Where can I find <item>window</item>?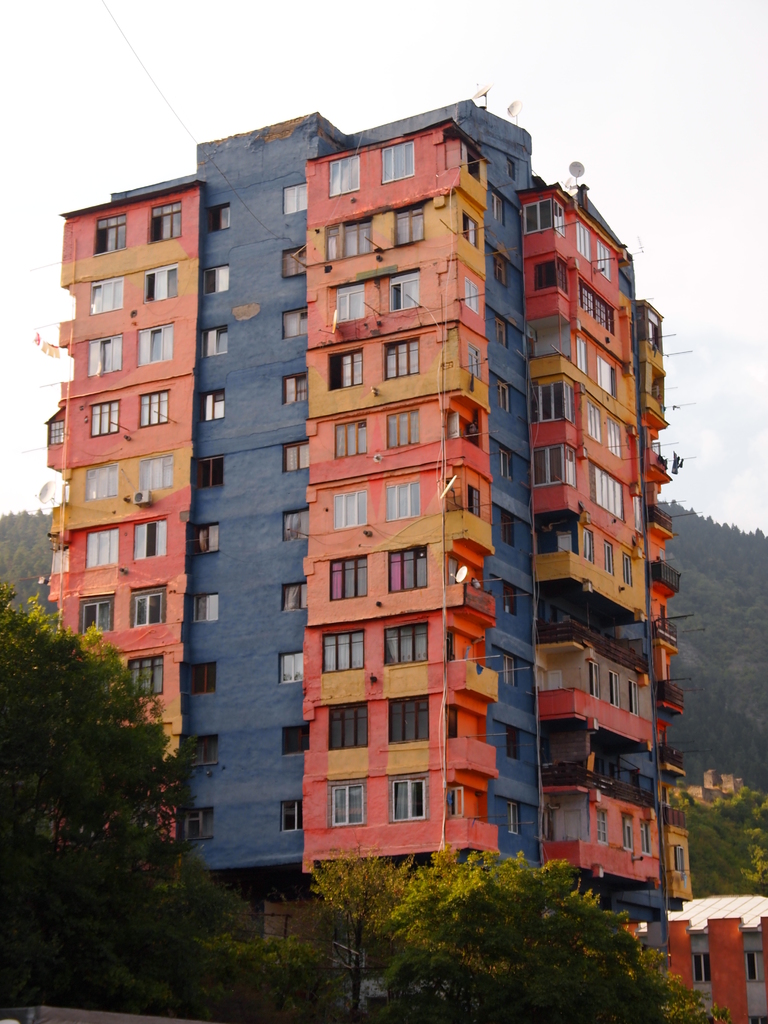
You can find it at region(383, 541, 426, 595).
